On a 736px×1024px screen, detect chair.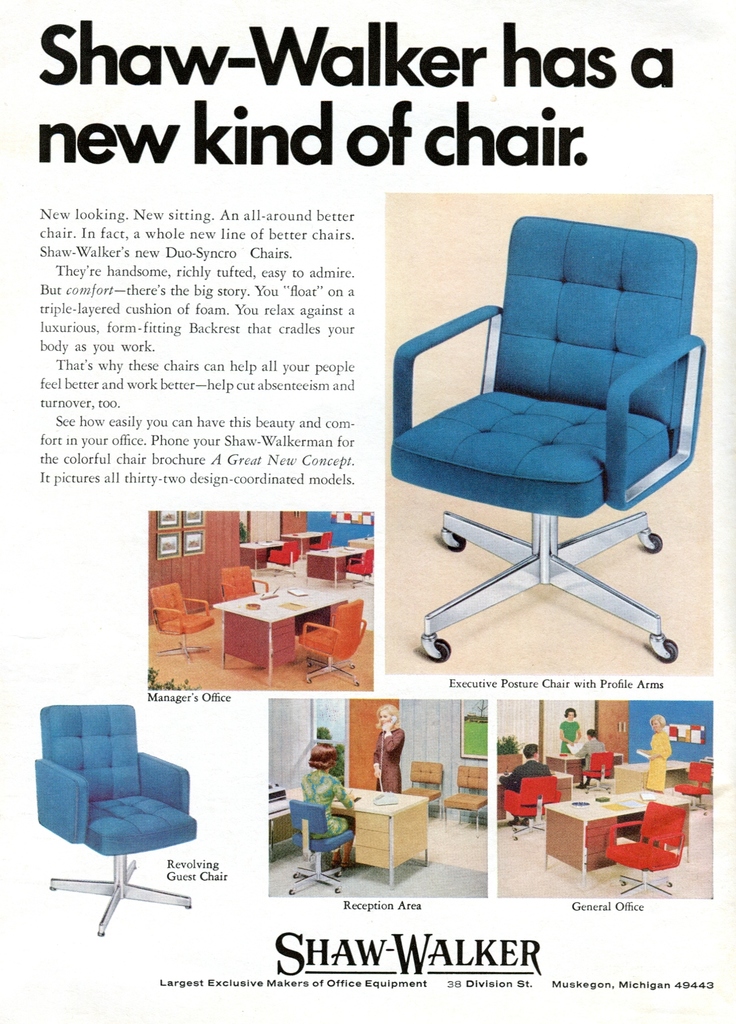
<region>292, 598, 369, 686</region>.
